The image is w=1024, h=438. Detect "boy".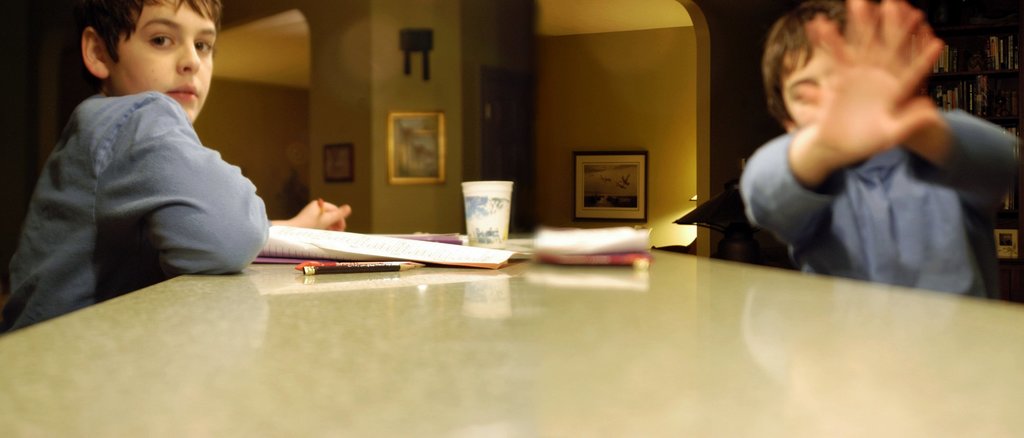
Detection: <region>692, 6, 1003, 289</region>.
